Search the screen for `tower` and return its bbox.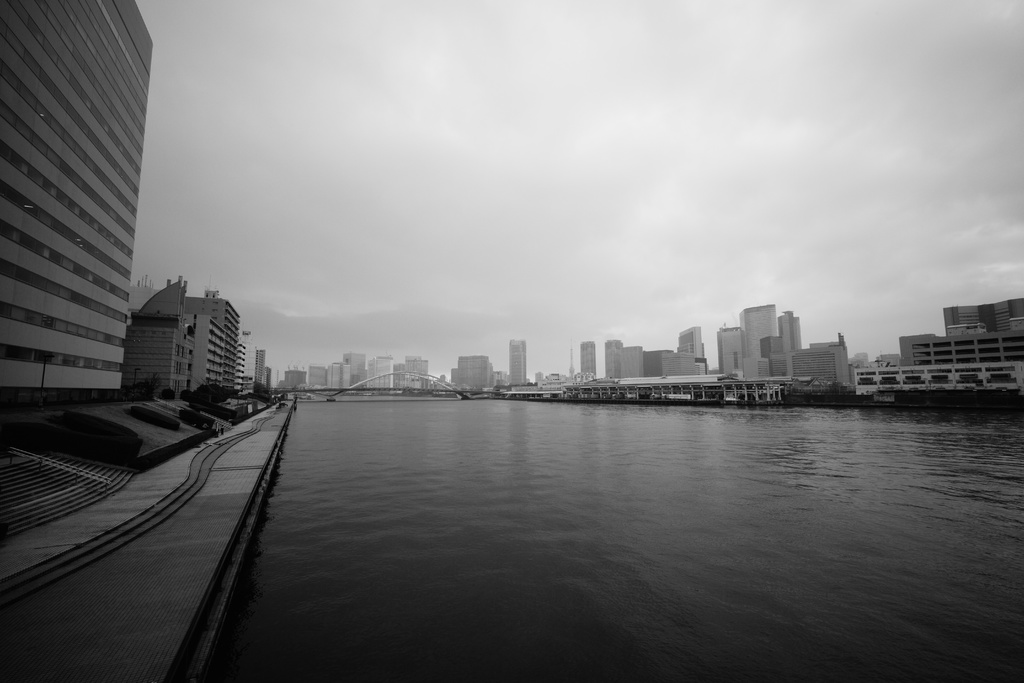
Found: 611, 335, 621, 383.
